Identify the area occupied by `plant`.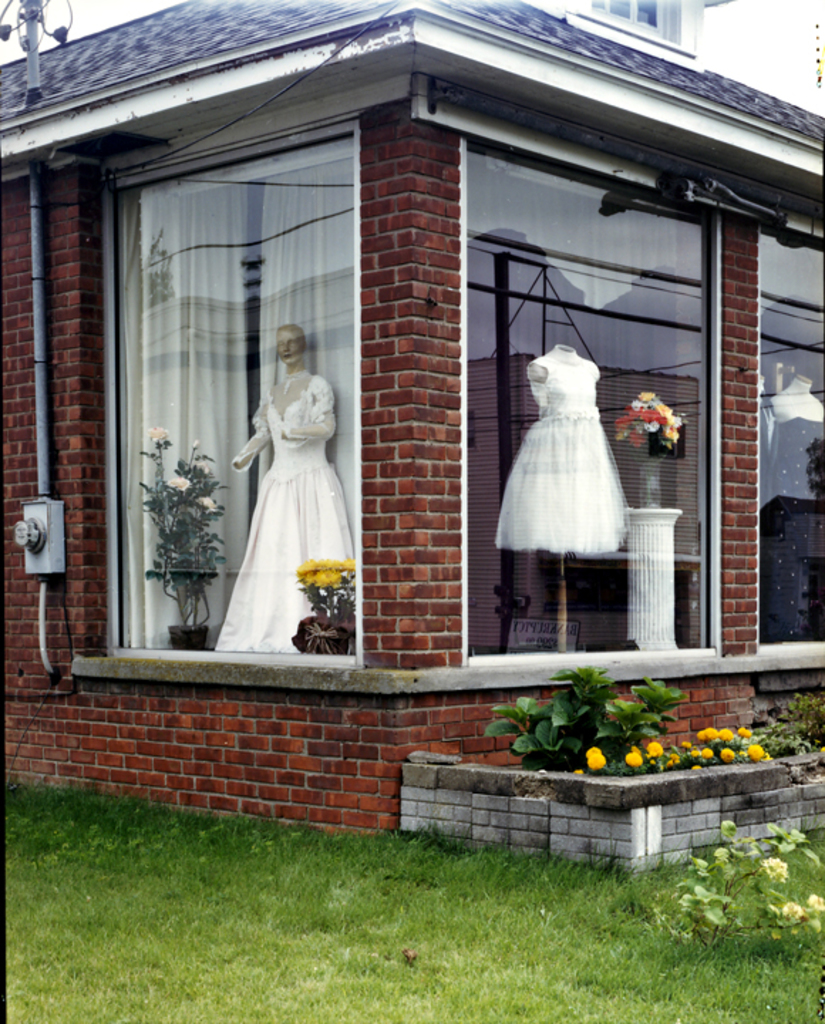
Area: bbox(294, 559, 356, 627).
